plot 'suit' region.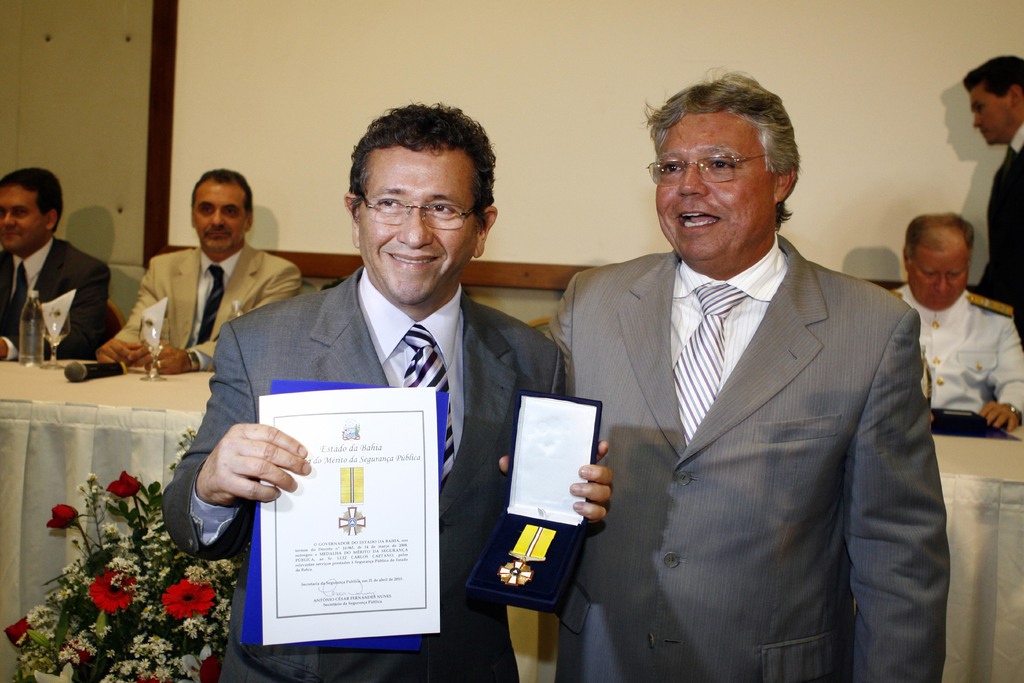
Plotted at pyautogui.locateOnScreen(159, 262, 566, 682).
